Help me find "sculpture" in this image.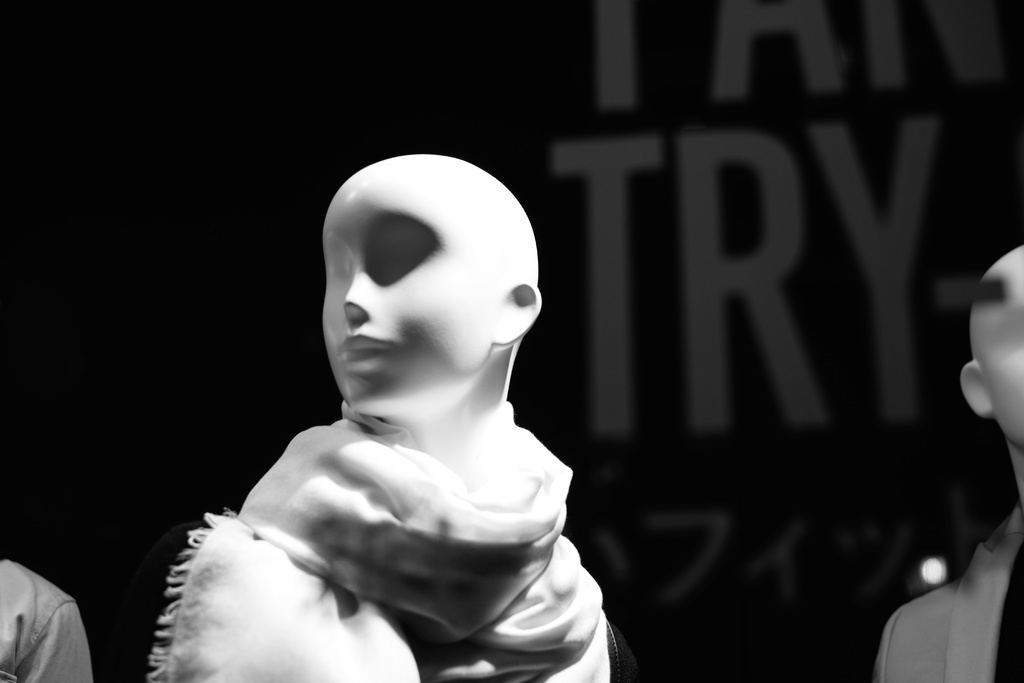
Found it: locate(154, 119, 632, 682).
